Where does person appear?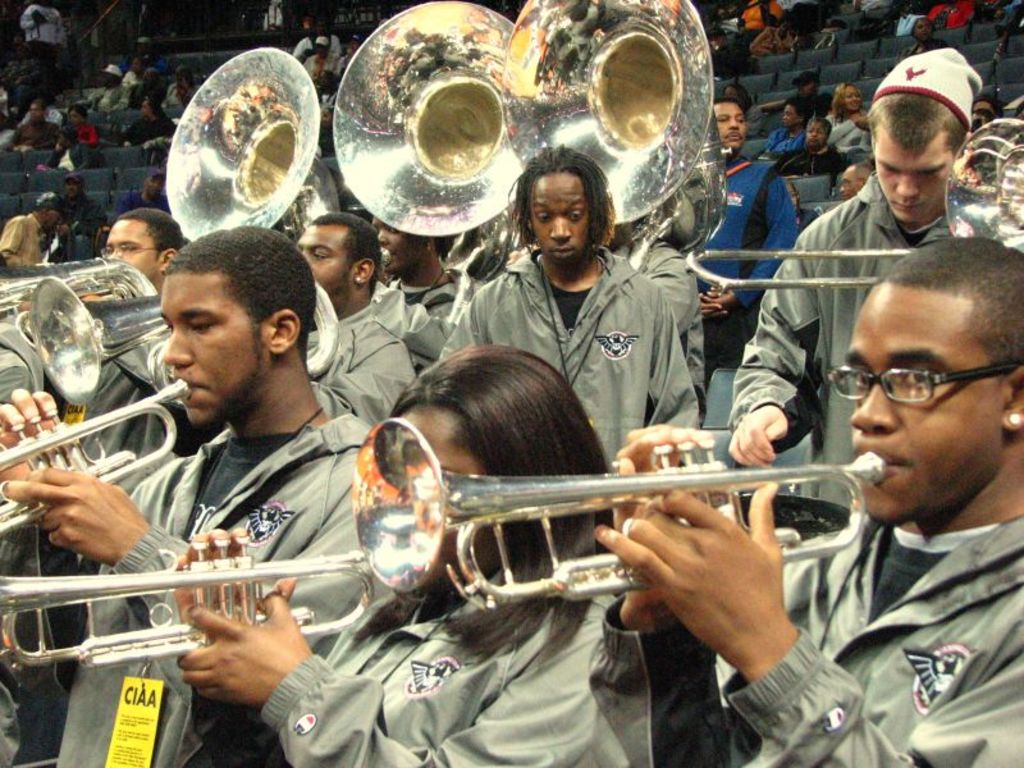
Appears at (x1=820, y1=86, x2=874, y2=161).
